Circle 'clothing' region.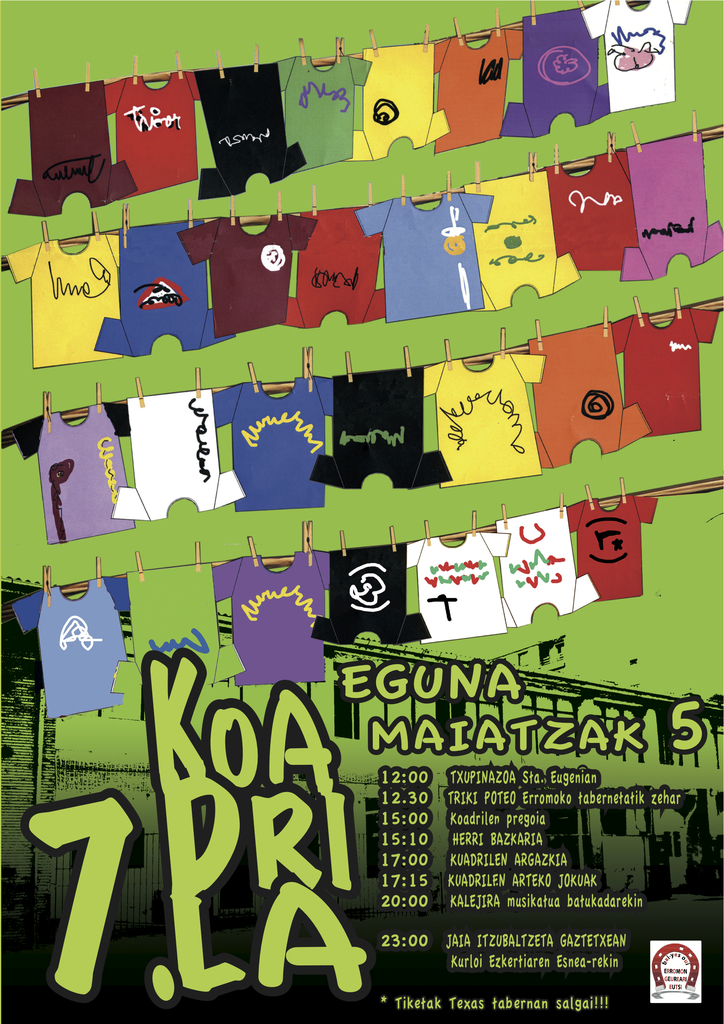
Region: region(101, 67, 197, 196).
